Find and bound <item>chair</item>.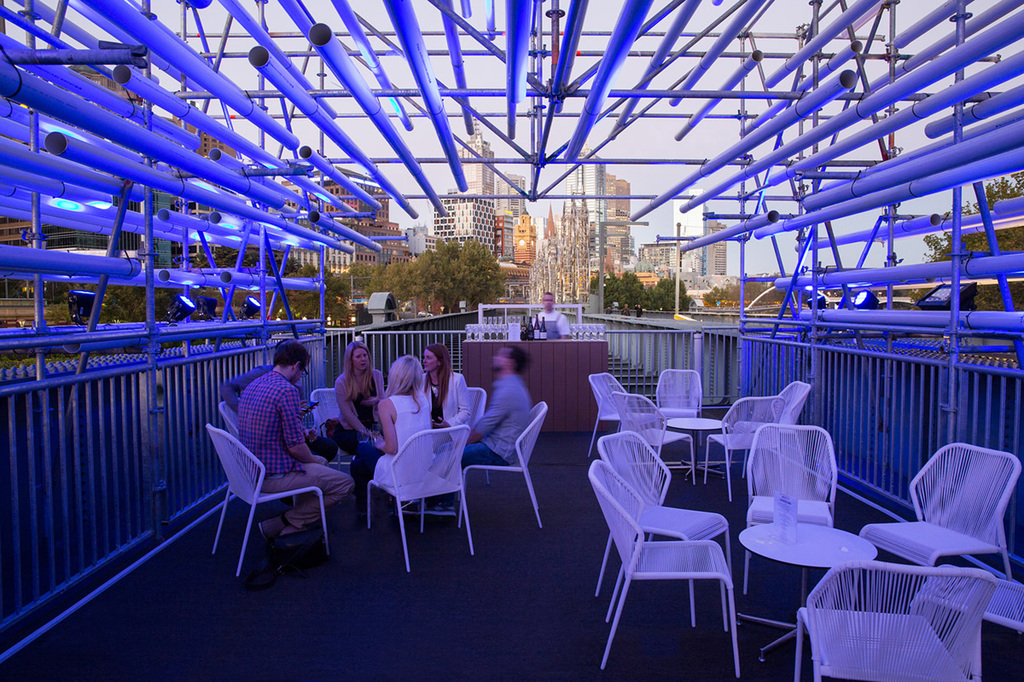
Bound: crop(307, 387, 365, 471).
